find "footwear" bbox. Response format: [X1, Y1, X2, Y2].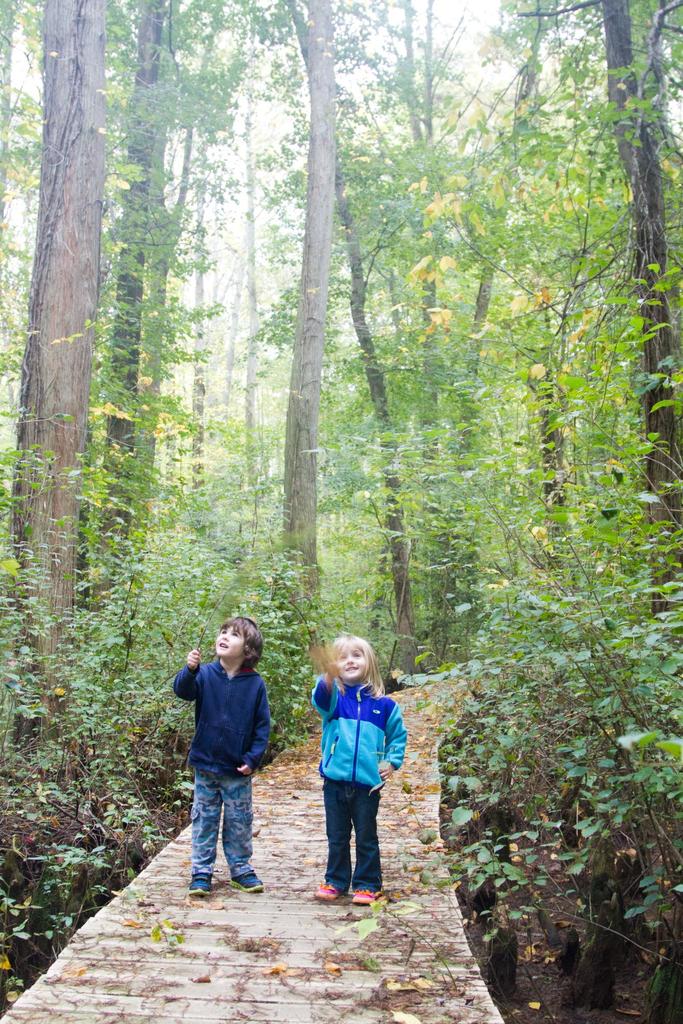
[317, 881, 341, 899].
